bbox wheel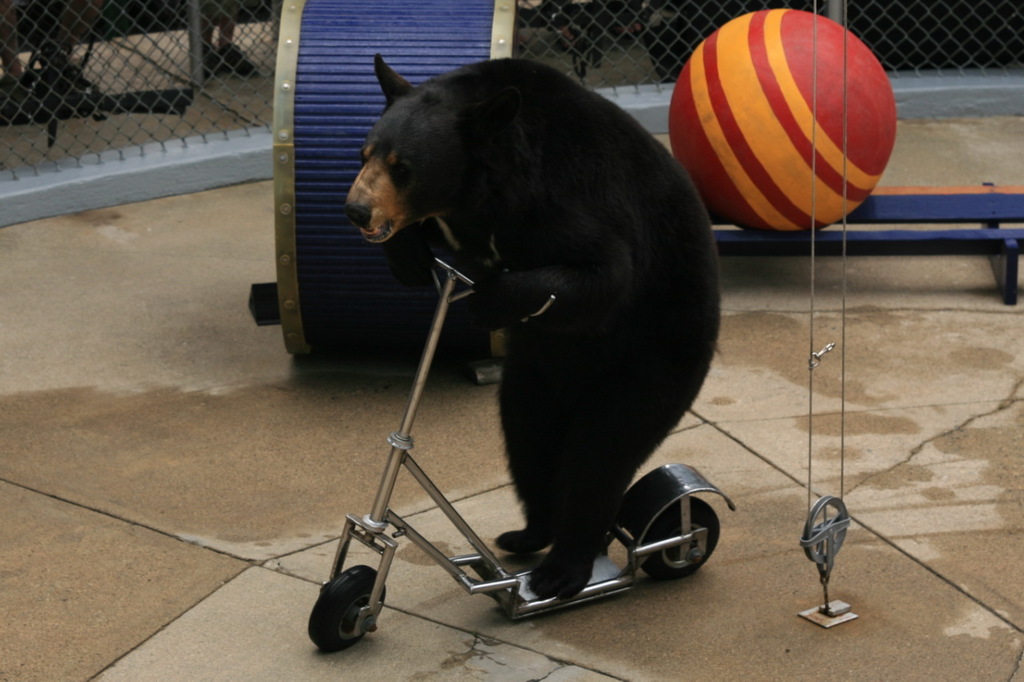
Rect(308, 568, 385, 652)
